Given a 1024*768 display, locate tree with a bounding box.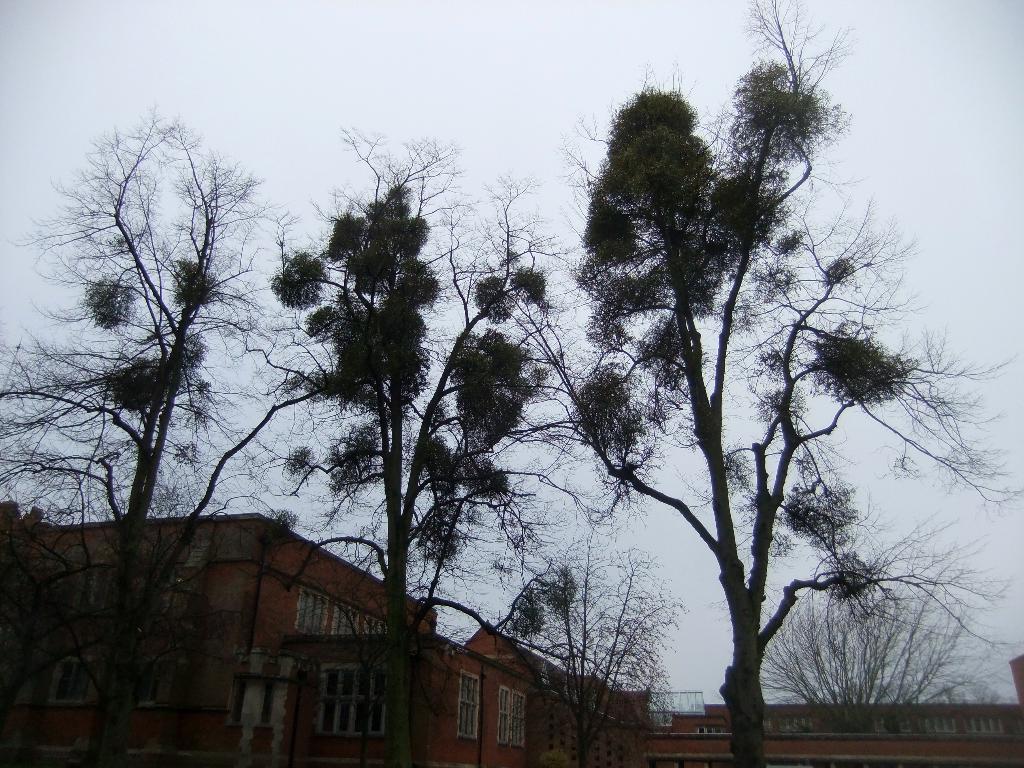
Located: bbox(763, 566, 988, 734).
